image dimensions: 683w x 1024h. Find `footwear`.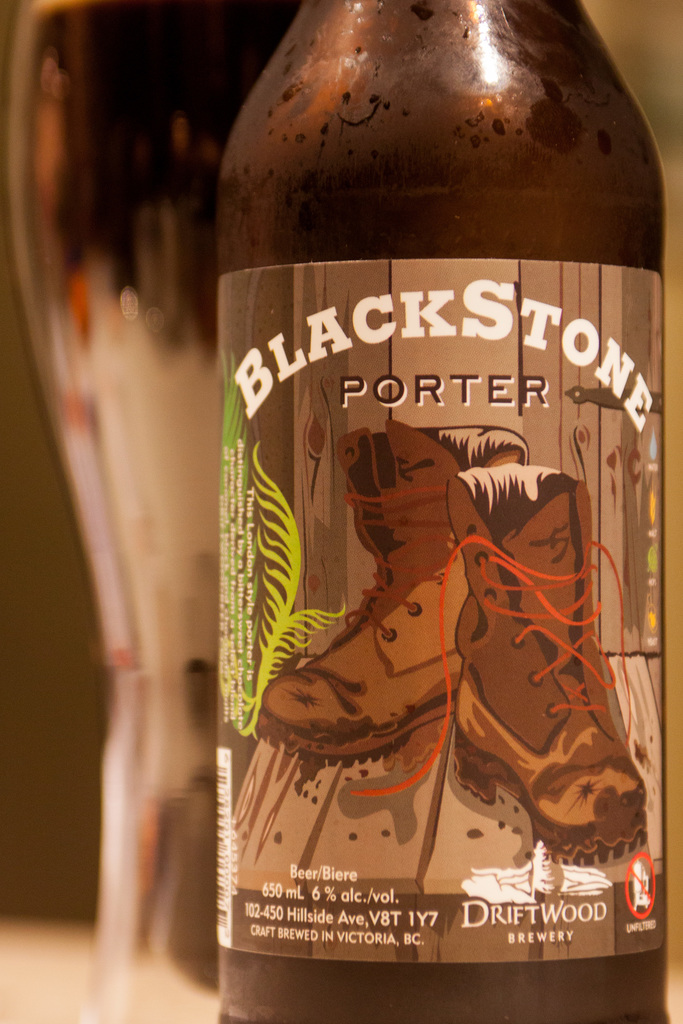
[left=349, top=460, right=655, bottom=855].
